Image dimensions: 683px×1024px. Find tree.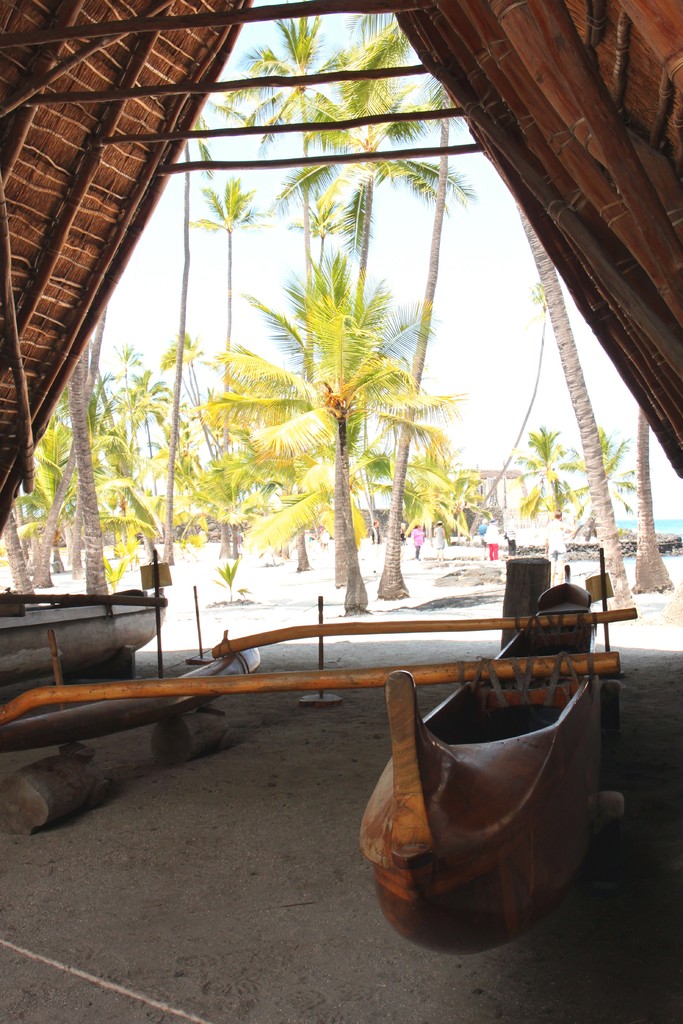
<box>515,423,564,519</box>.
